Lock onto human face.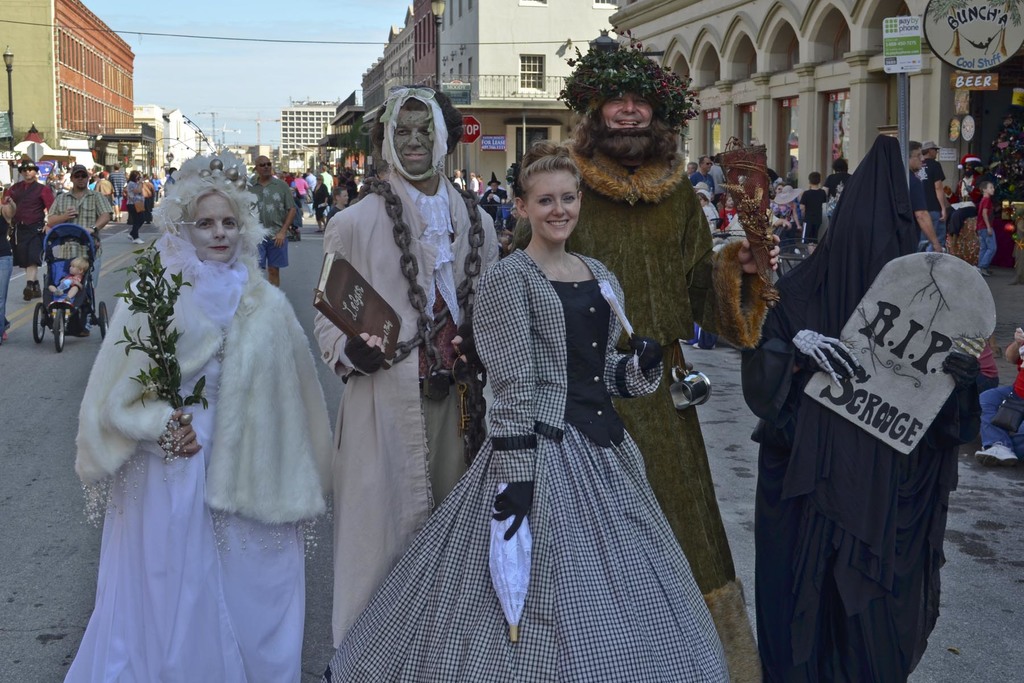
Locked: (x1=257, y1=156, x2=271, y2=176).
